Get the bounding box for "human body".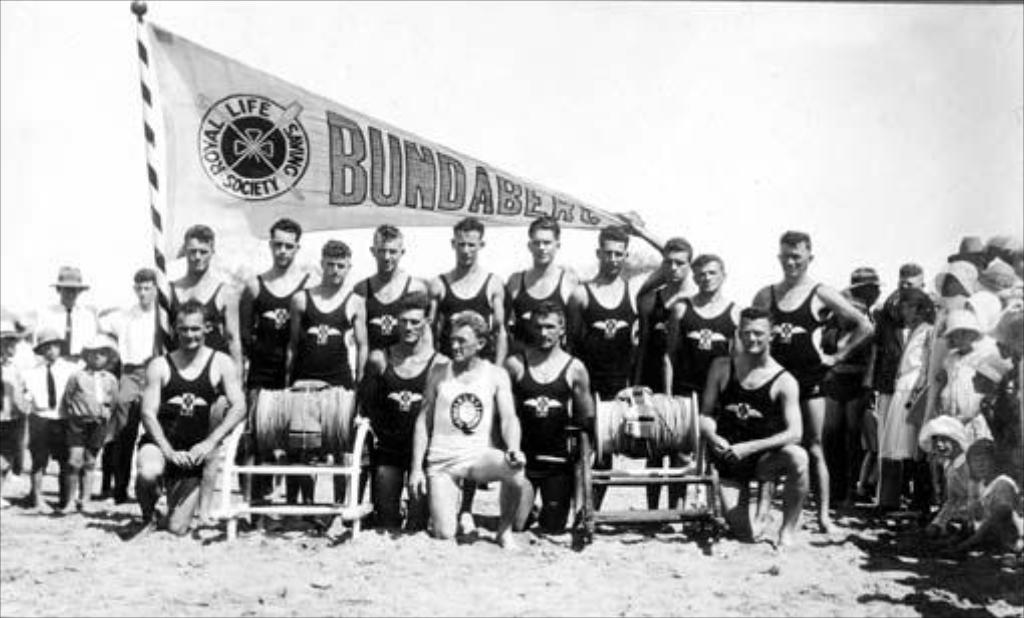
998 299 1022 375.
